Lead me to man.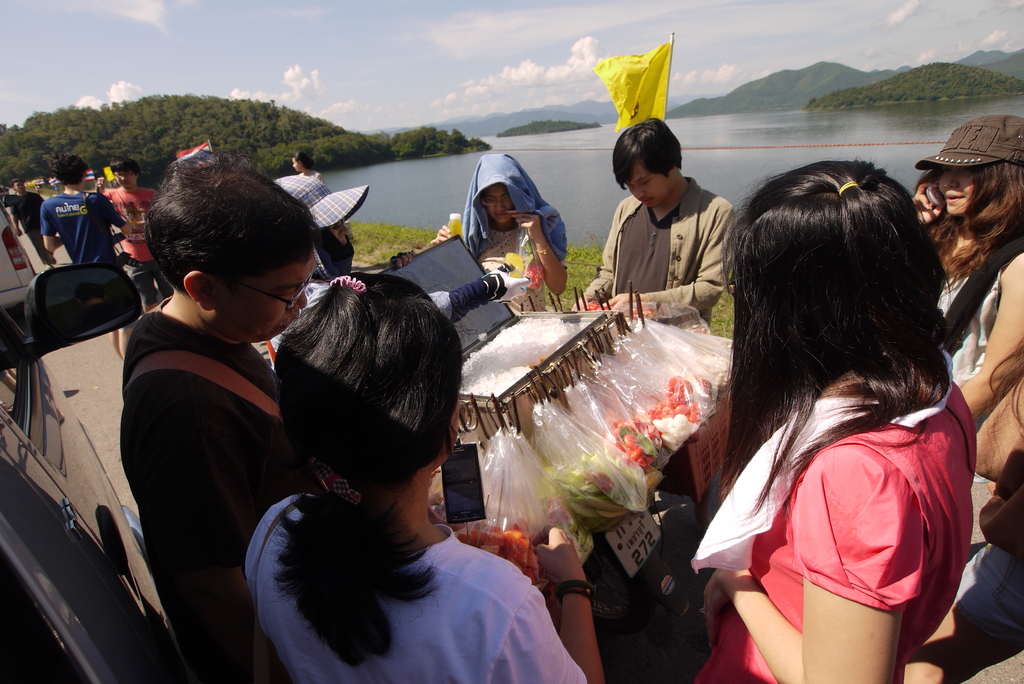
Lead to box(573, 116, 737, 335).
